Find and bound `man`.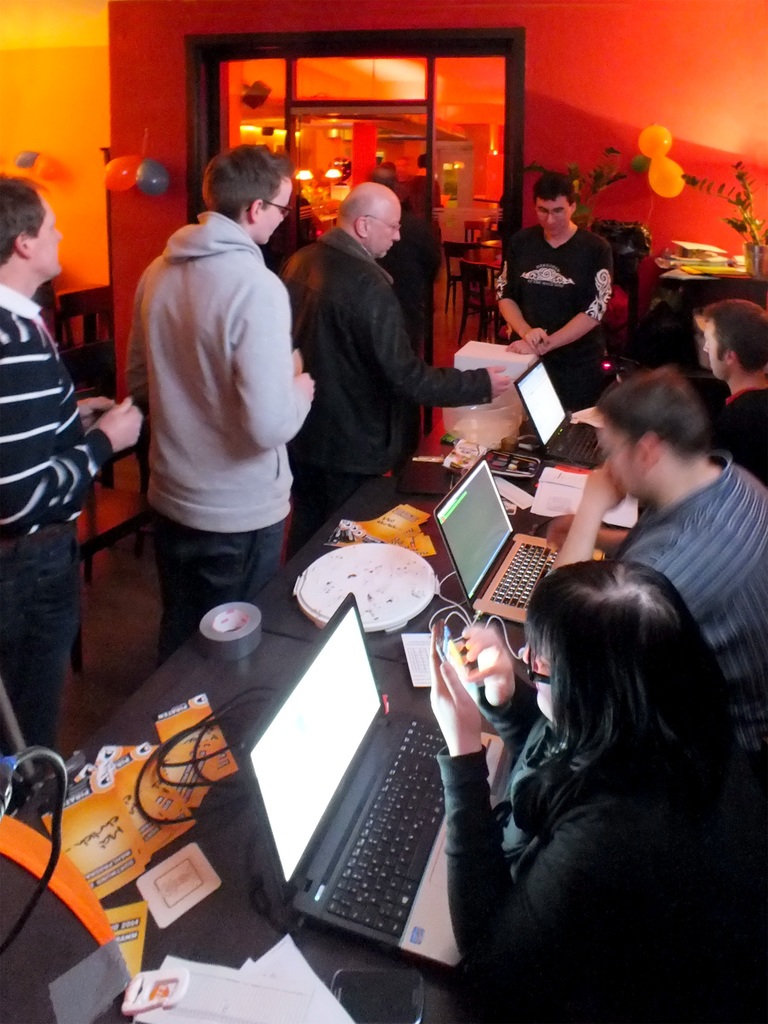
Bound: (535,340,767,737).
